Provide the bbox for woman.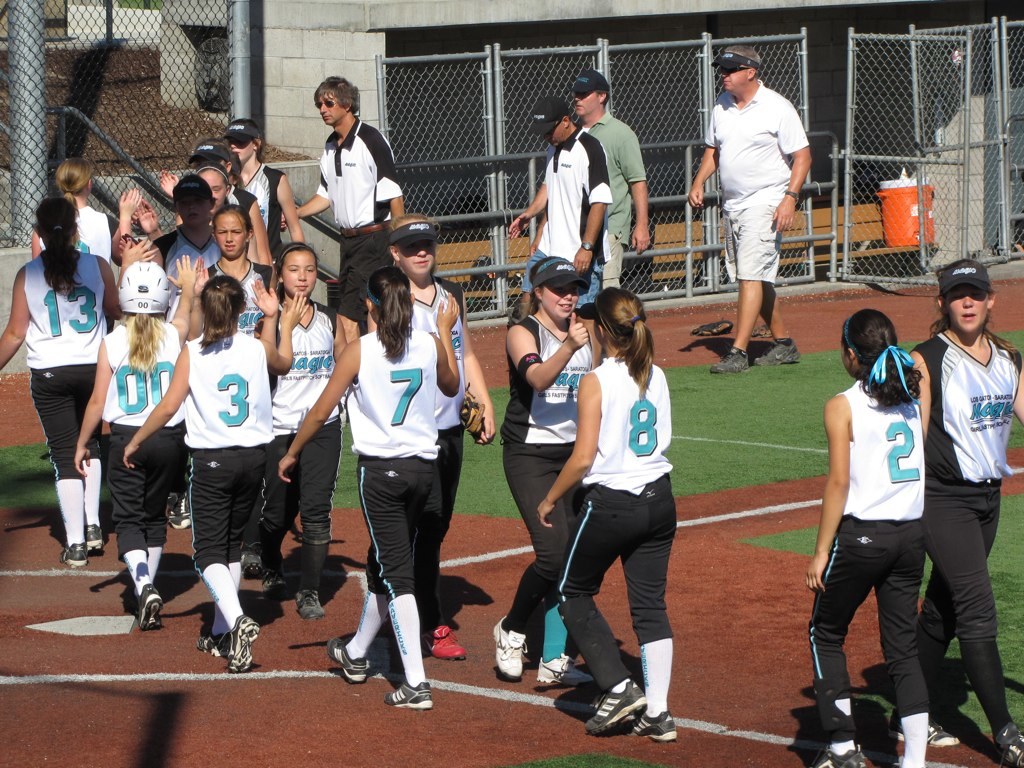
bbox=(276, 264, 461, 710).
